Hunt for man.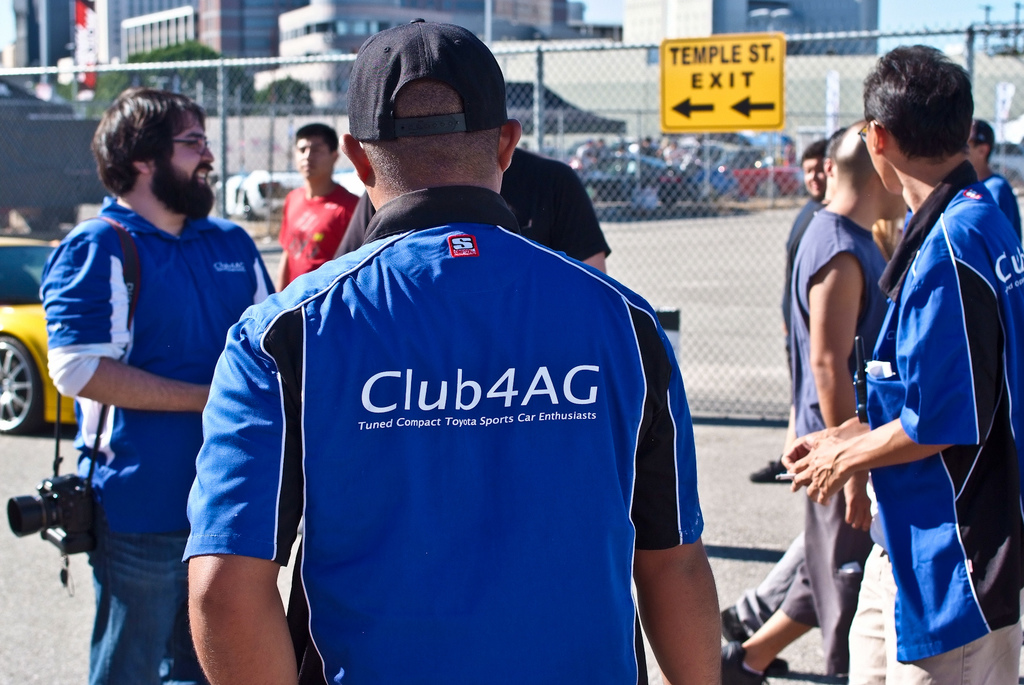
Hunted down at (x1=37, y1=86, x2=273, y2=684).
